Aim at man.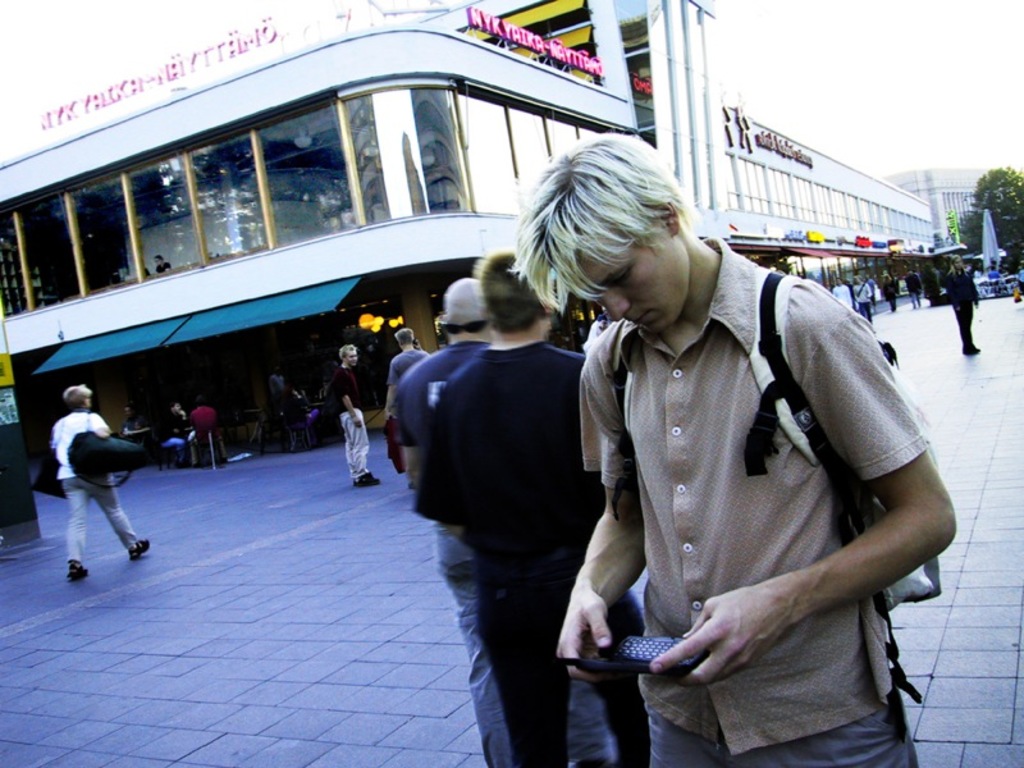
Aimed at 186:397:229:466.
